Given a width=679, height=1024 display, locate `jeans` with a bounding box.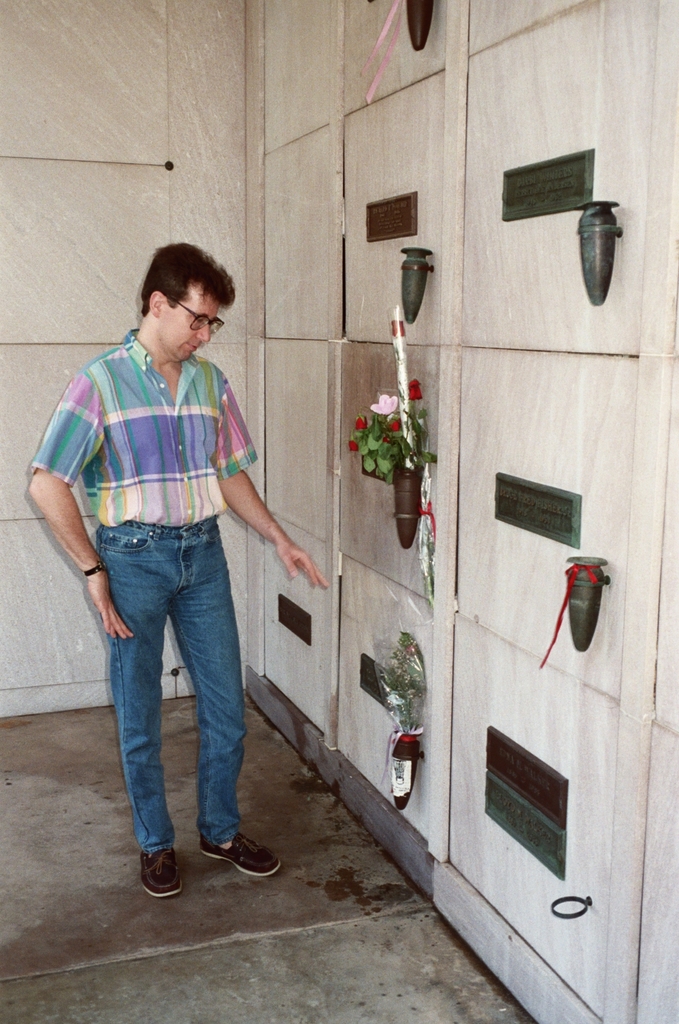
Located: locate(88, 518, 241, 855).
